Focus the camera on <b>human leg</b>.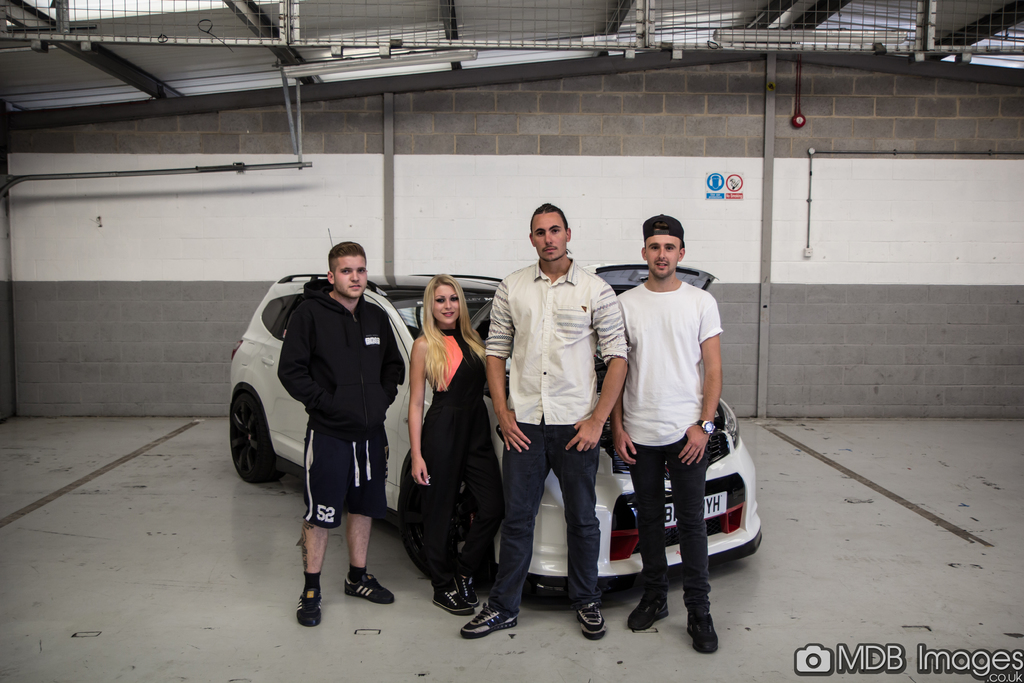
Focus region: rect(664, 441, 714, 656).
